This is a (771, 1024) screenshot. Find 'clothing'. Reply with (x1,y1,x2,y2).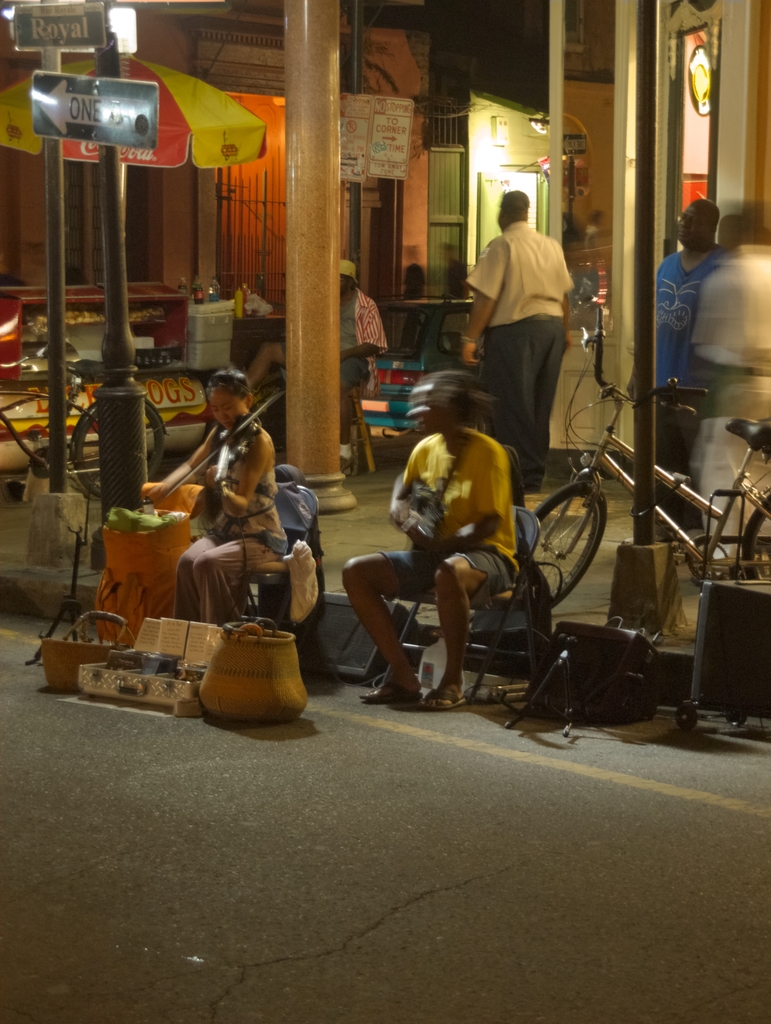
(691,246,770,547).
